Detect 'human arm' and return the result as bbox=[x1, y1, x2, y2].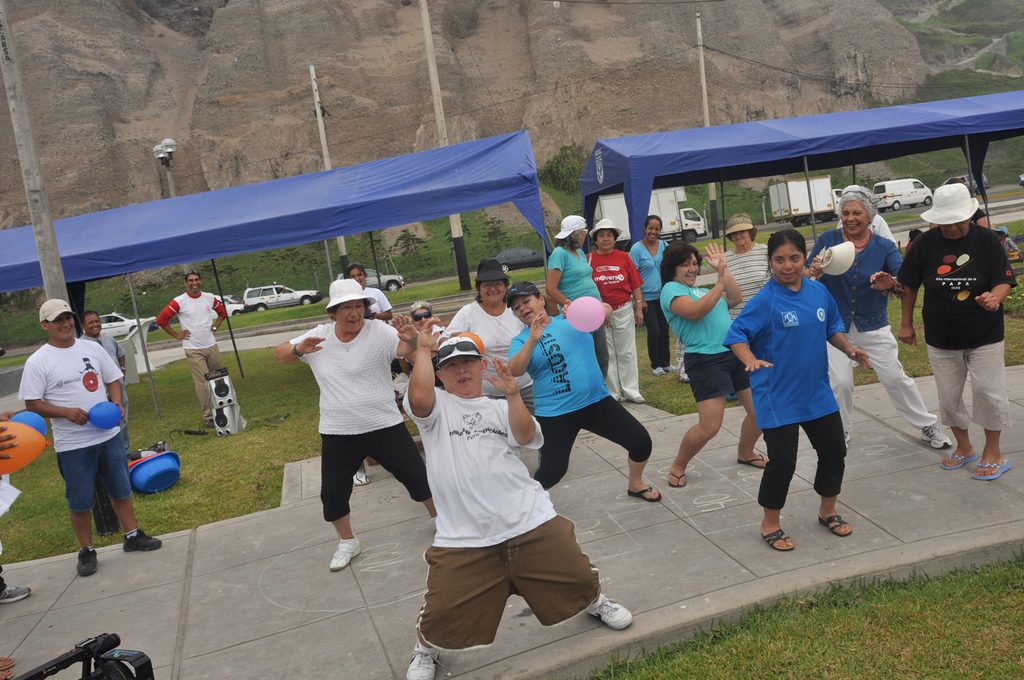
bbox=[0, 417, 20, 460].
